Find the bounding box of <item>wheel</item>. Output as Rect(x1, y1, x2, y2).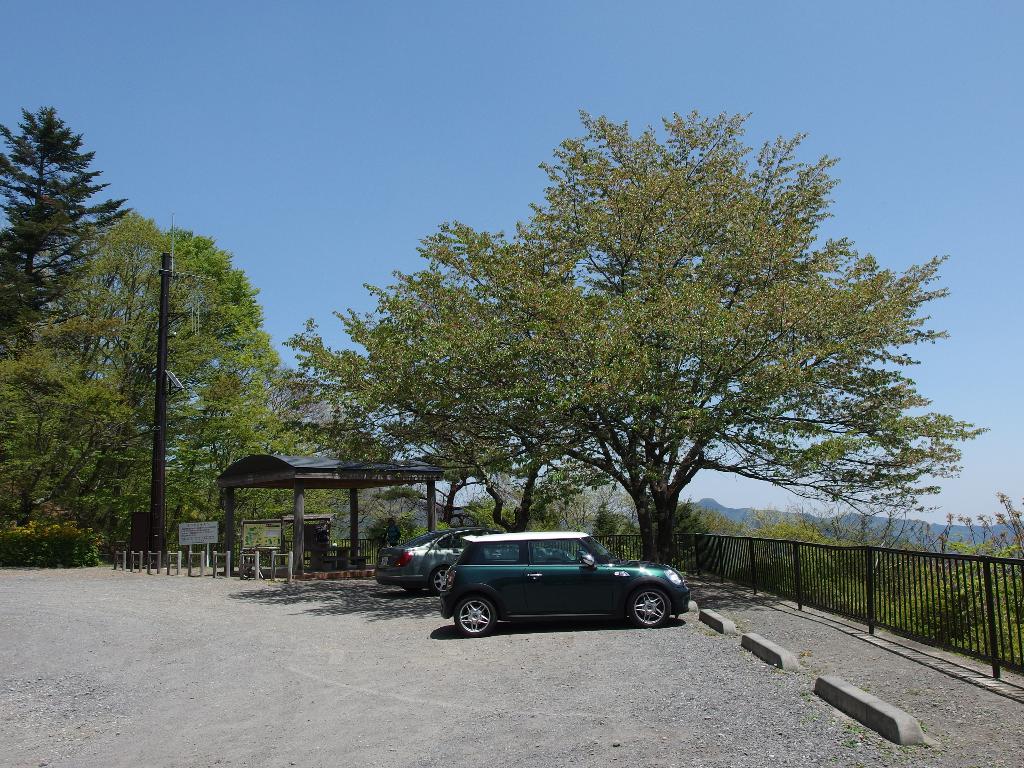
Rect(626, 585, 671, 630).
